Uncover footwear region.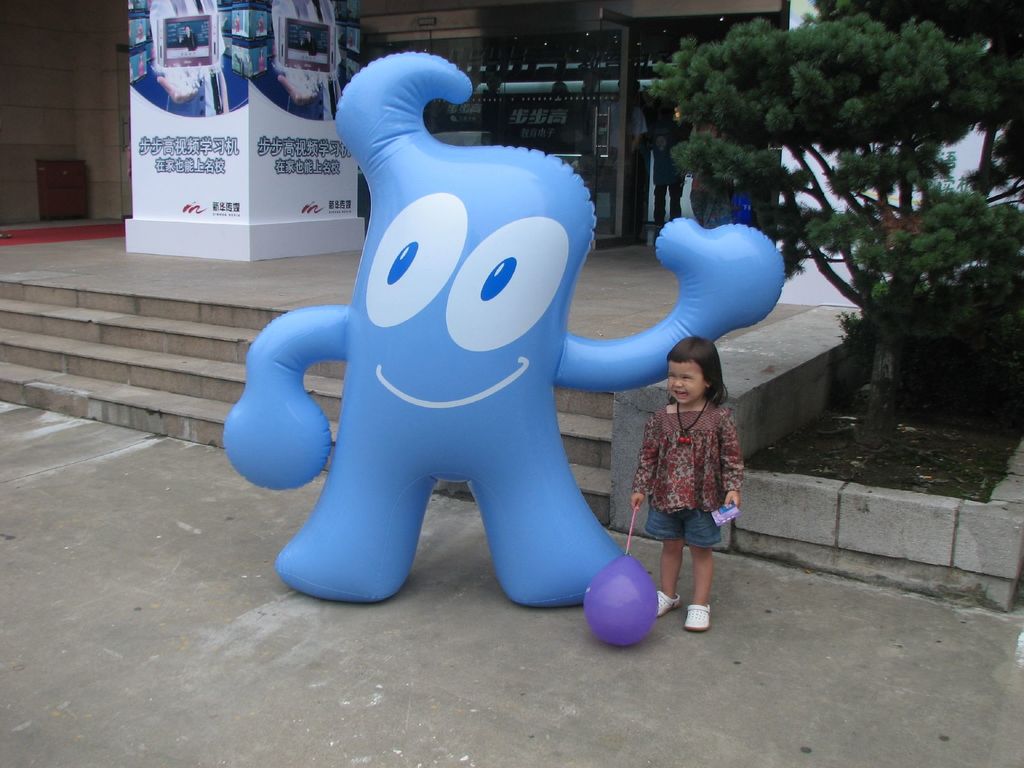
Uncovered: (678, 600, 714, 632).
